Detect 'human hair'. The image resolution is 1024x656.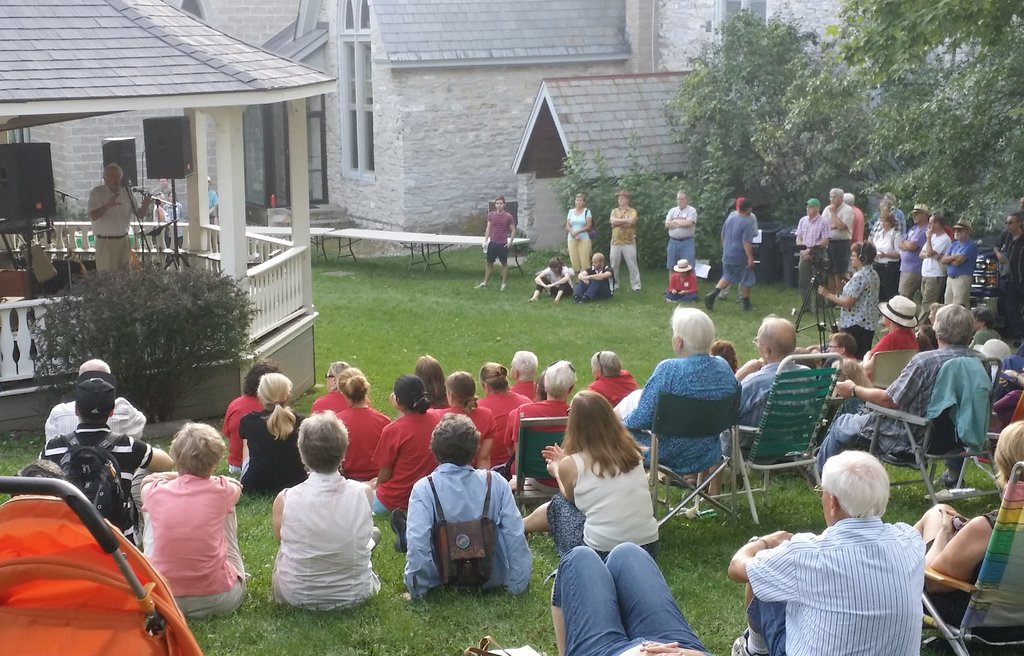
(x1=336, y1=366, x2=371, y2=405).
